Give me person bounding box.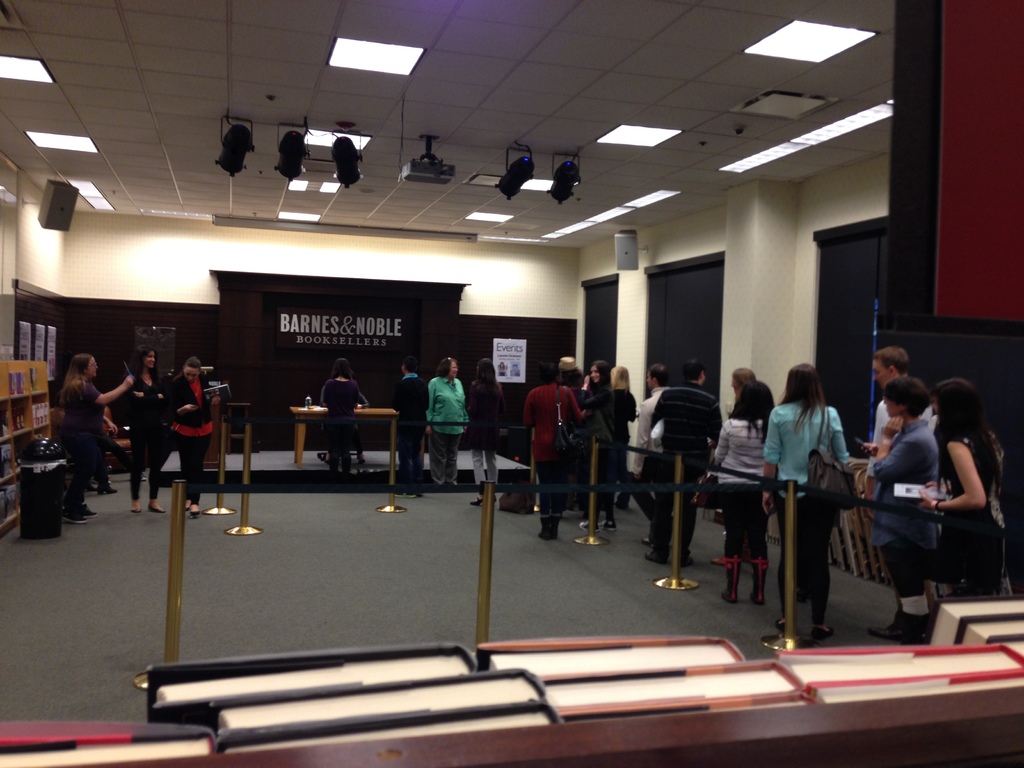
BBox(646, 353, 721, 559).
